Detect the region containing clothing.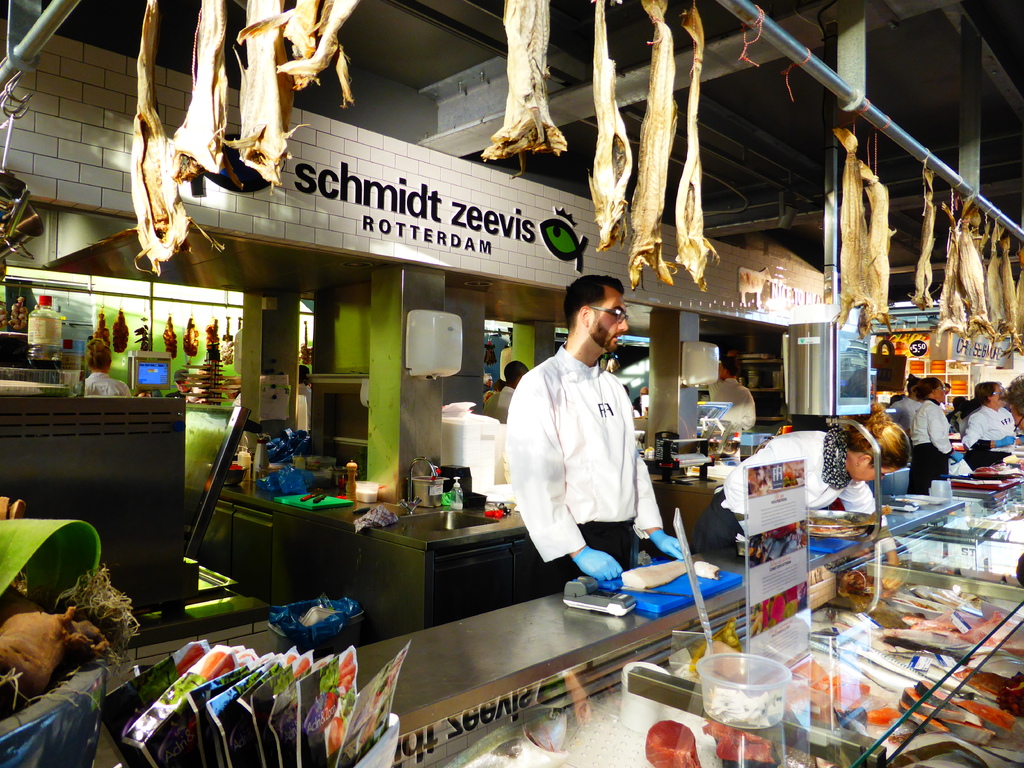
select_region(705, 374, 756, 428).
